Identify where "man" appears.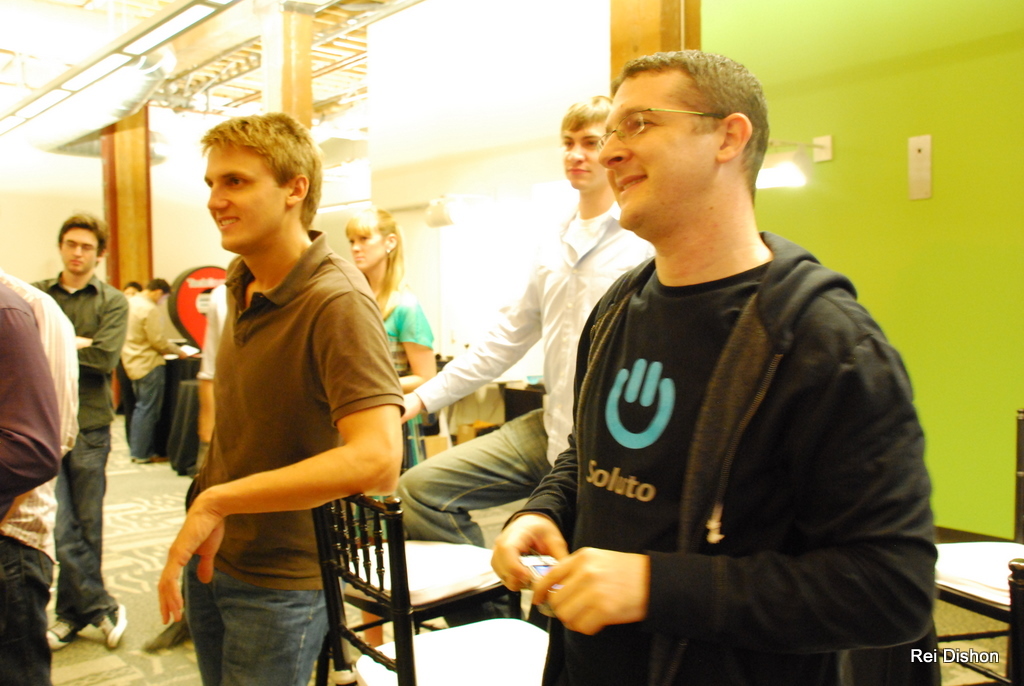
Appears at 116:273:188:460.
